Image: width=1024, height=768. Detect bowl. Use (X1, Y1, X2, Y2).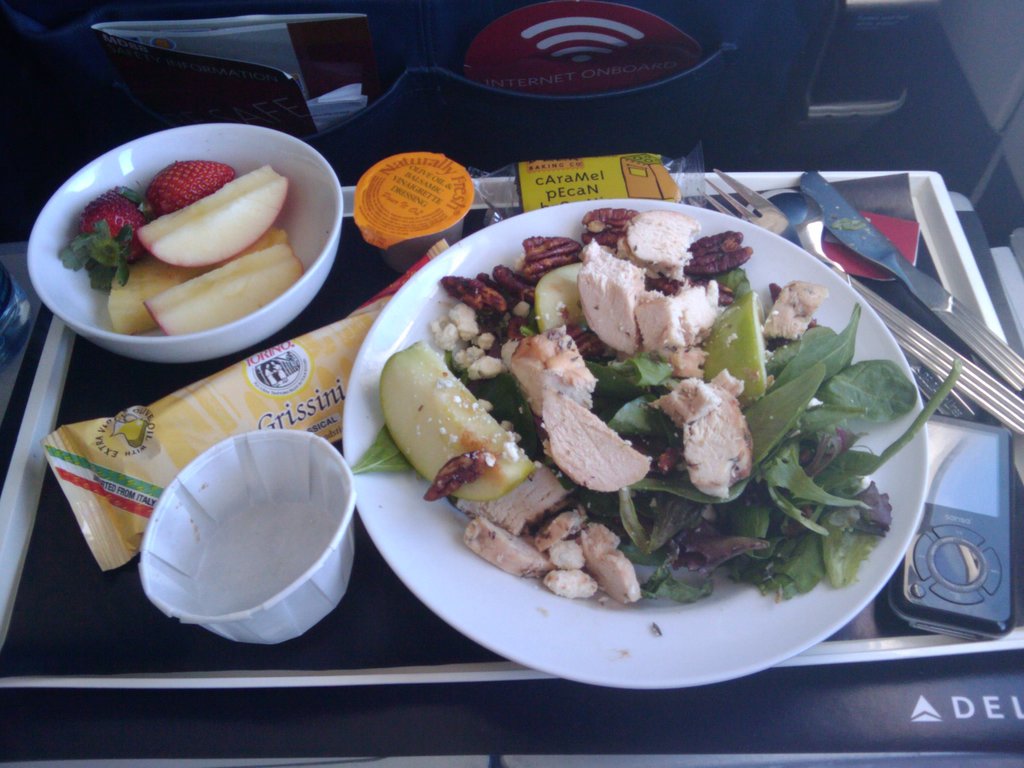
(136, 433, 351, 652).
